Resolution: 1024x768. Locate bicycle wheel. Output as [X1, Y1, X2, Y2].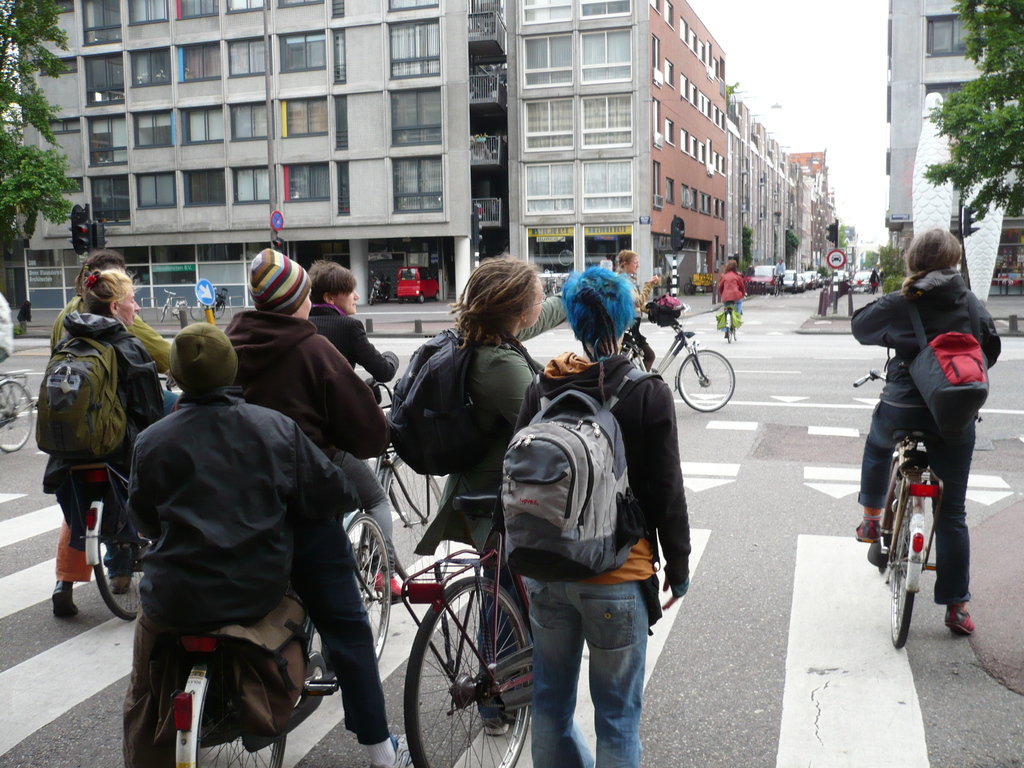
[346, 512, 390, 667].
